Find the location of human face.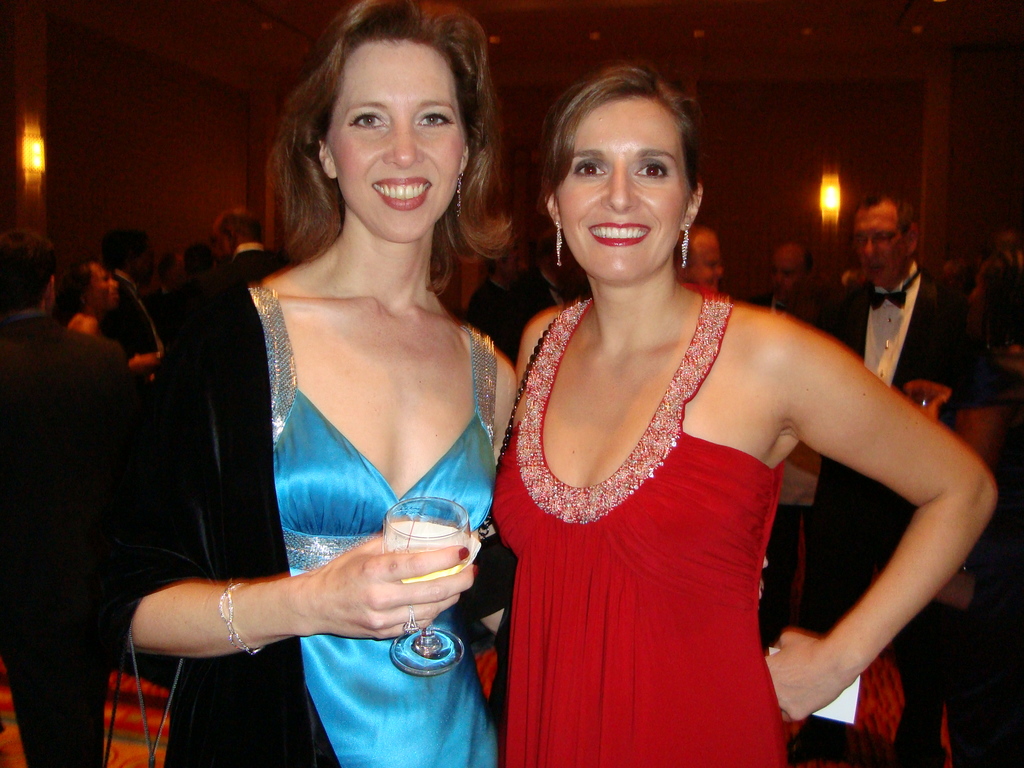
Location: {"left": 559, "top": 95, "right": 685, "bottom": 278}.
